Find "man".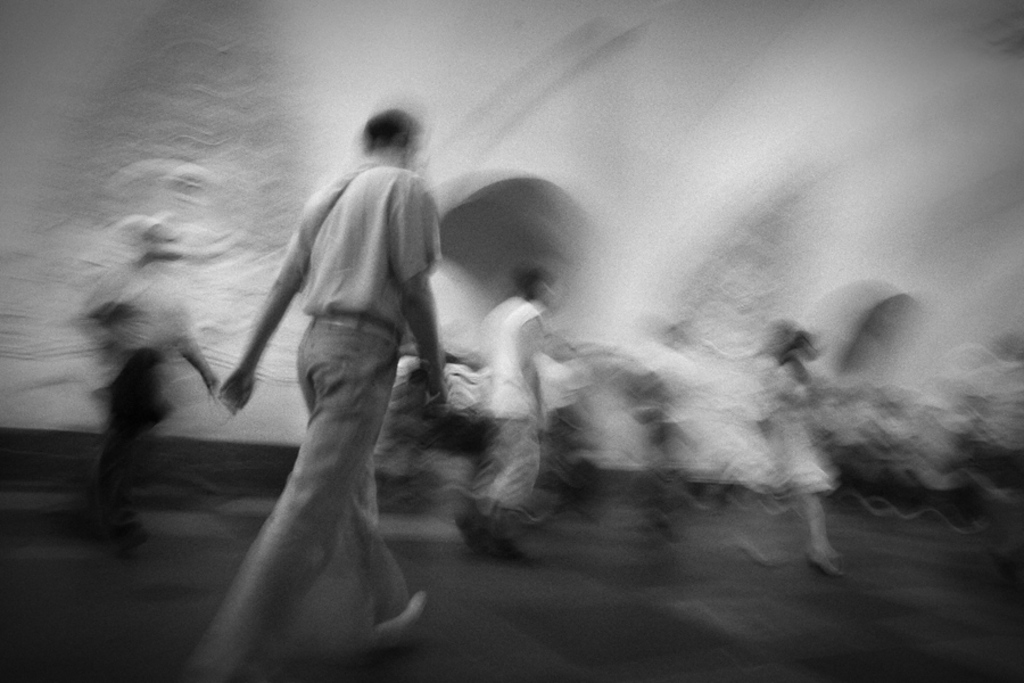
(175,108,449,682).
